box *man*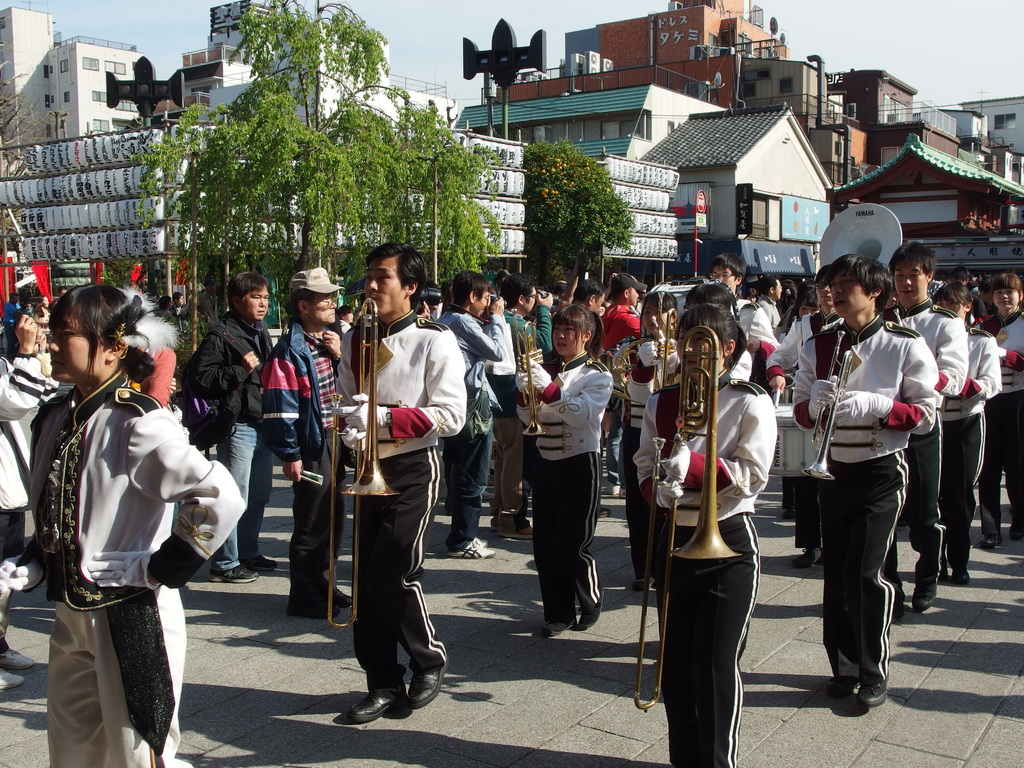
crop(438, 268, 505, 554)
